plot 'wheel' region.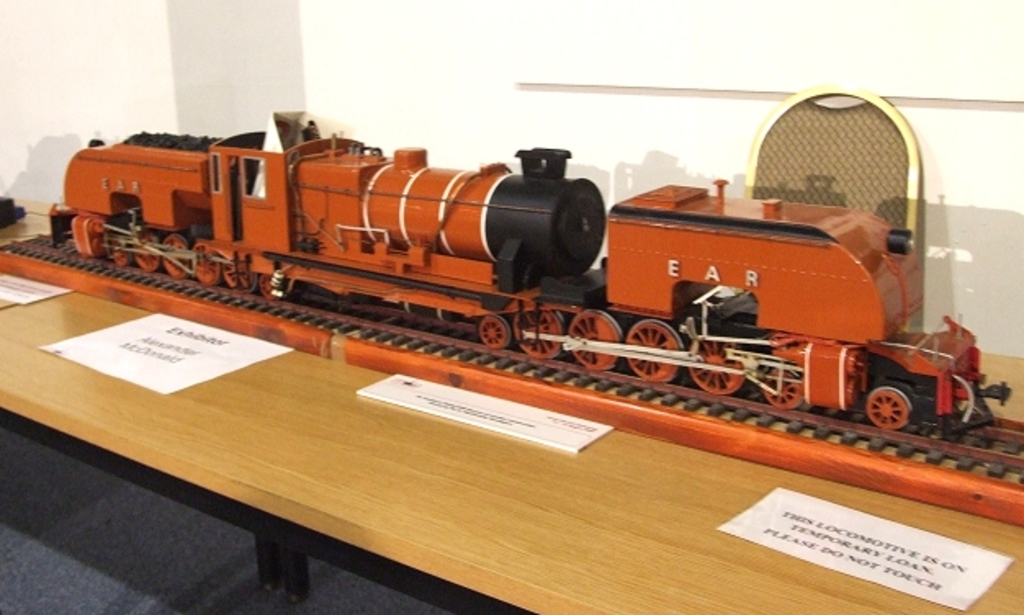
Plotted at [x1=869, y1=383, x2=913, y2=430].
